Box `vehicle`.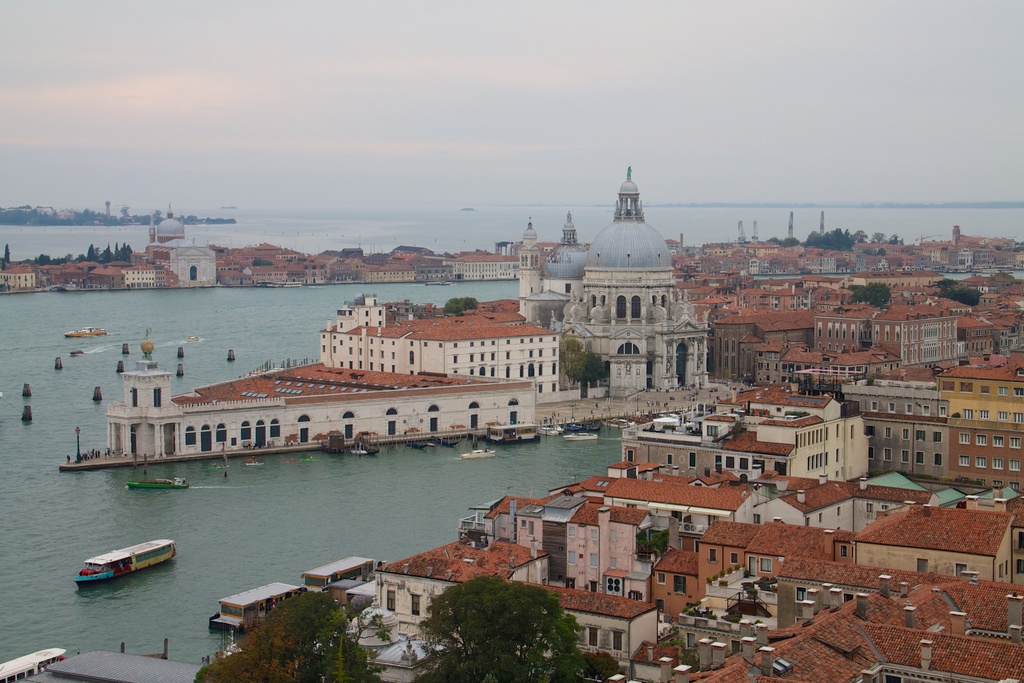
{"left": 1, "top": 646, "right": 69, "bottom": 682}.
